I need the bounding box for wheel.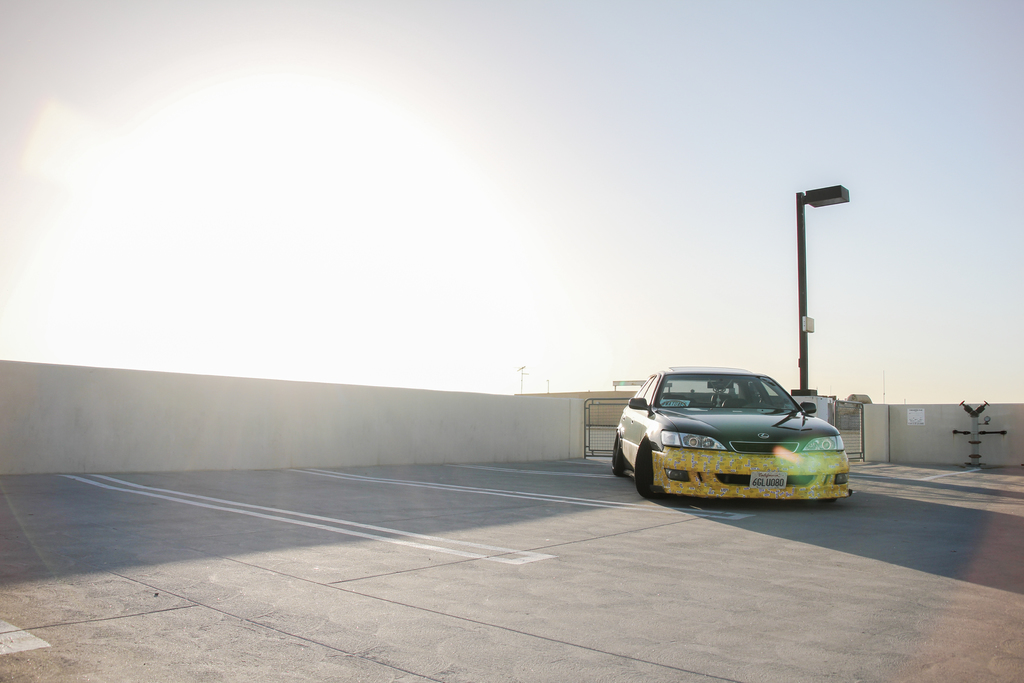
Here it is: locate(610, 431, 625, 476).
